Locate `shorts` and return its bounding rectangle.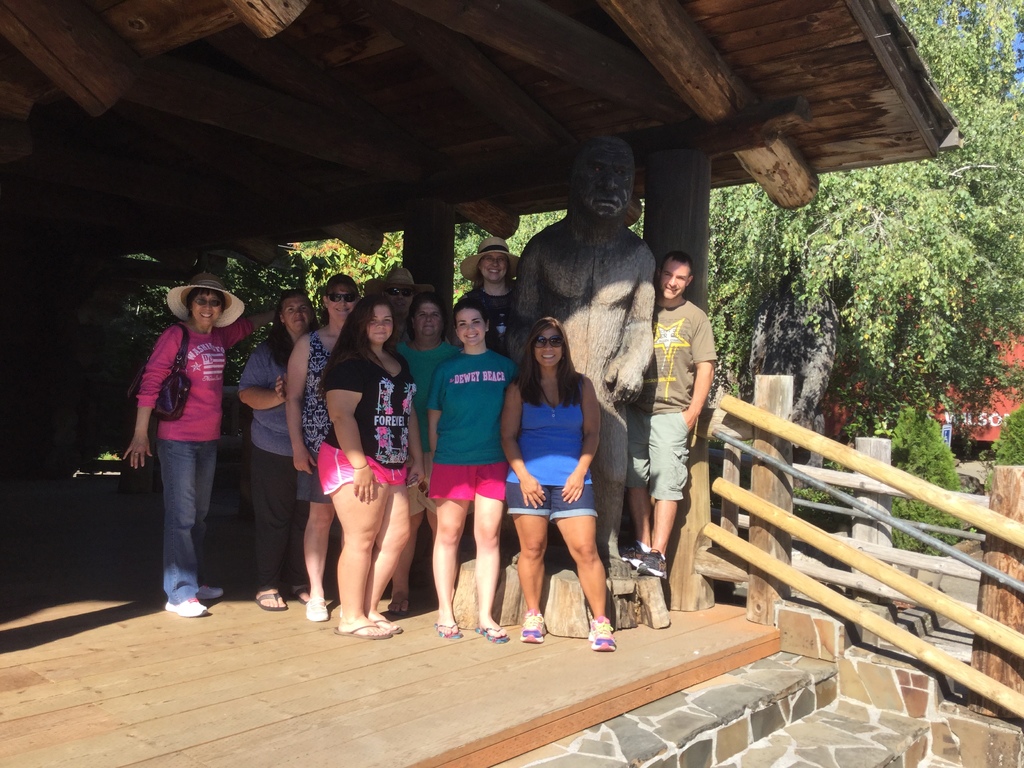
<box>324,444,404,493</box>.
